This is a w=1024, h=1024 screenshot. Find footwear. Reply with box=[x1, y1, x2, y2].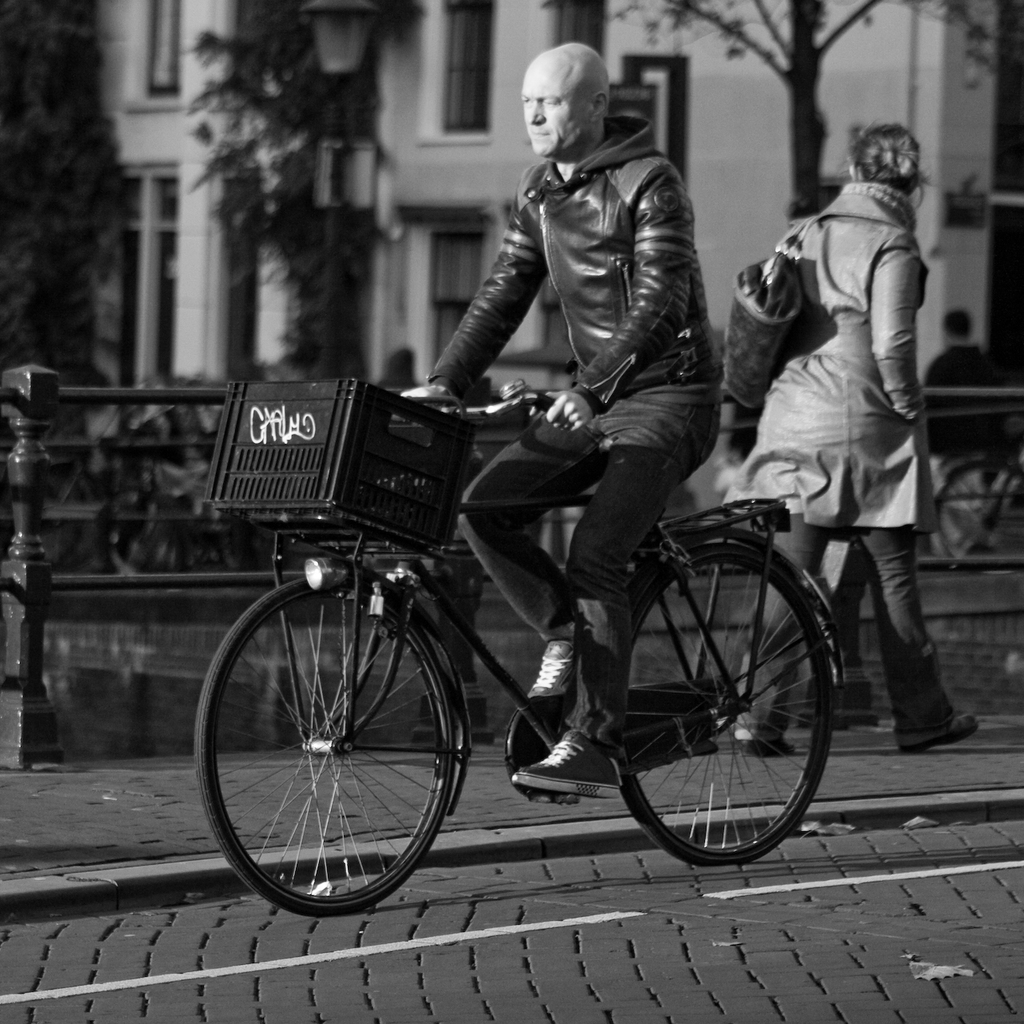
box=[511, 732, 634, 798].
